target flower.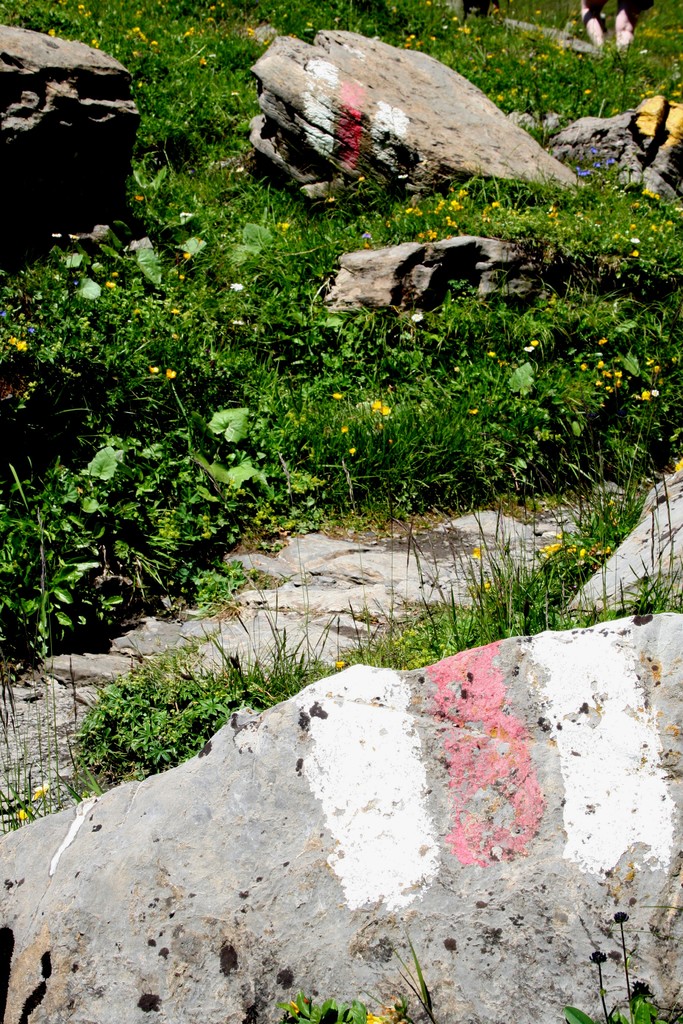
Target region: {"left": 10, "top": 337, "right": 29, "bottom": 355}.
